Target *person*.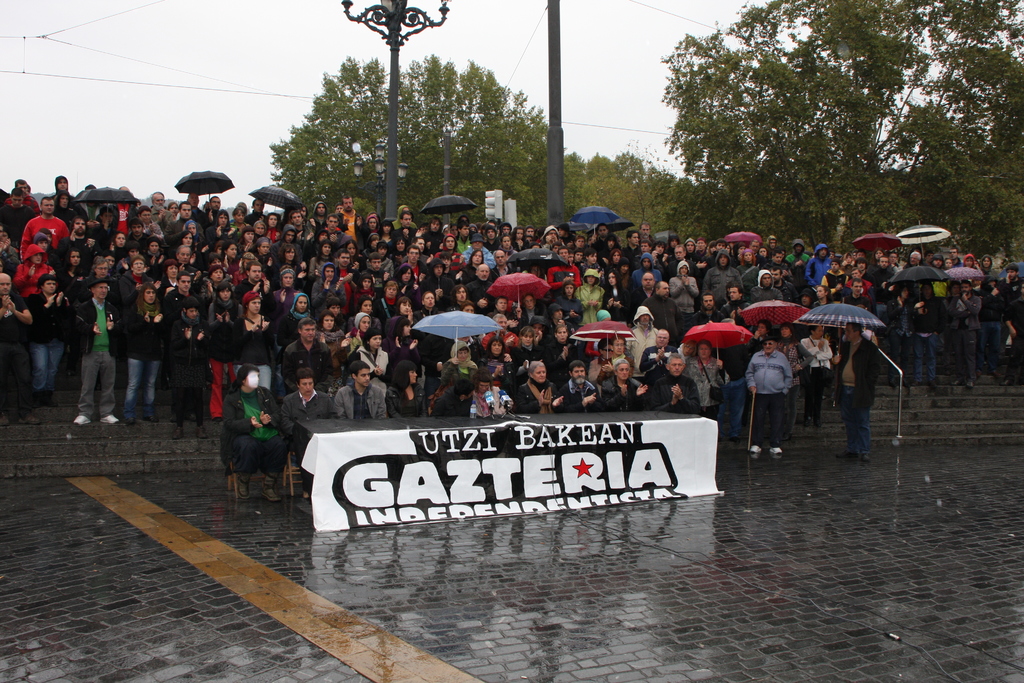
Target region: [x1=19, y1=240, x2=48, y2=281].
